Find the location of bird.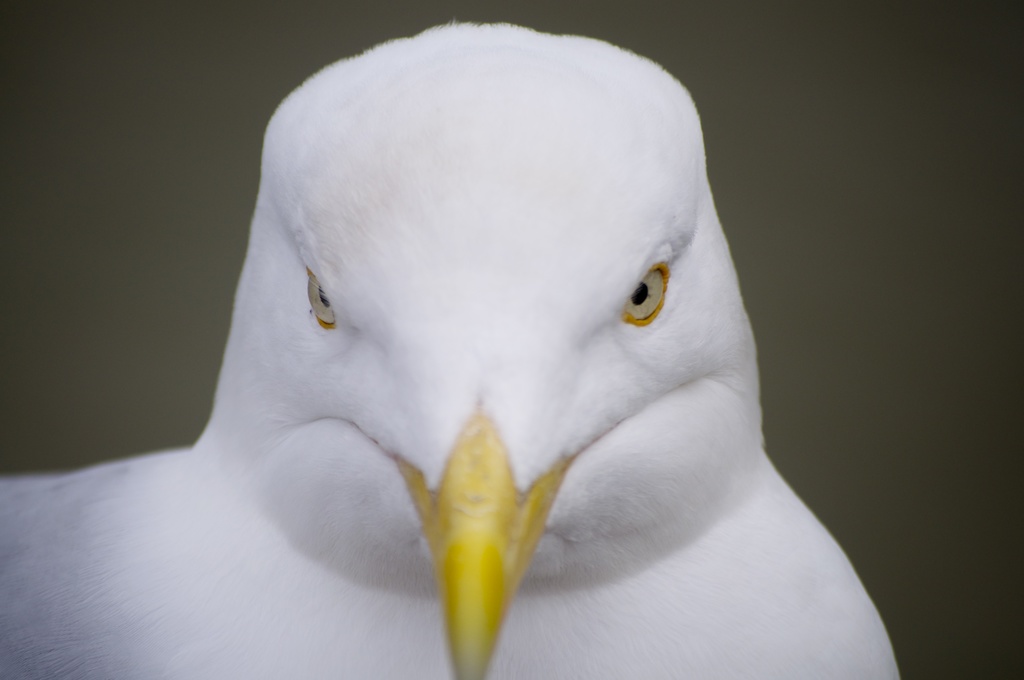
Location: 33, 31, 925, 675.
